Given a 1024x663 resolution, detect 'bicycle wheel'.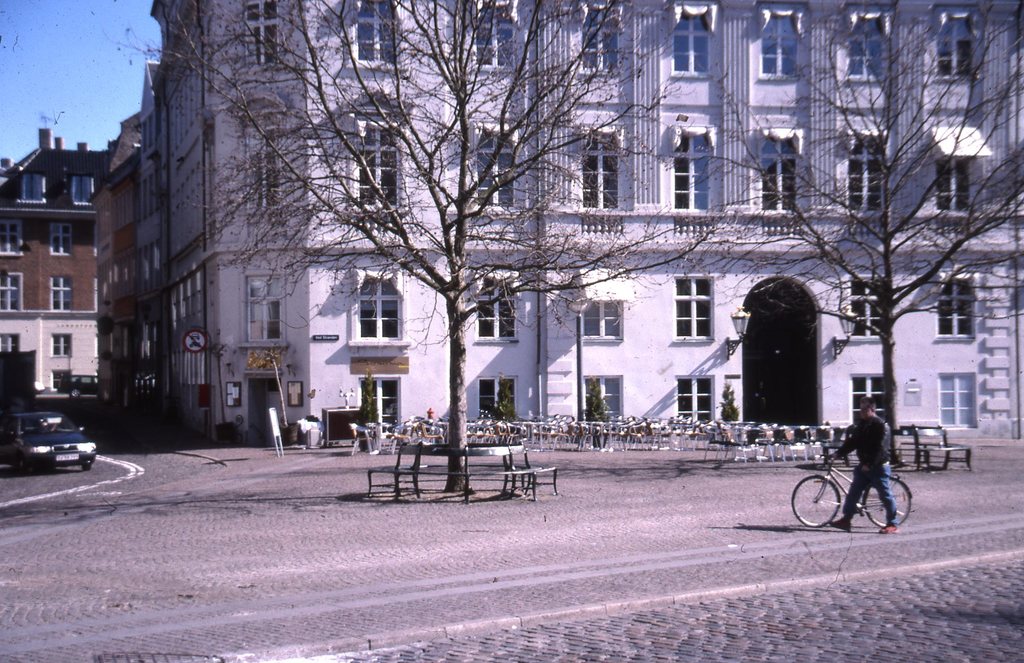
l=862, t=478, r=911, b=530.
